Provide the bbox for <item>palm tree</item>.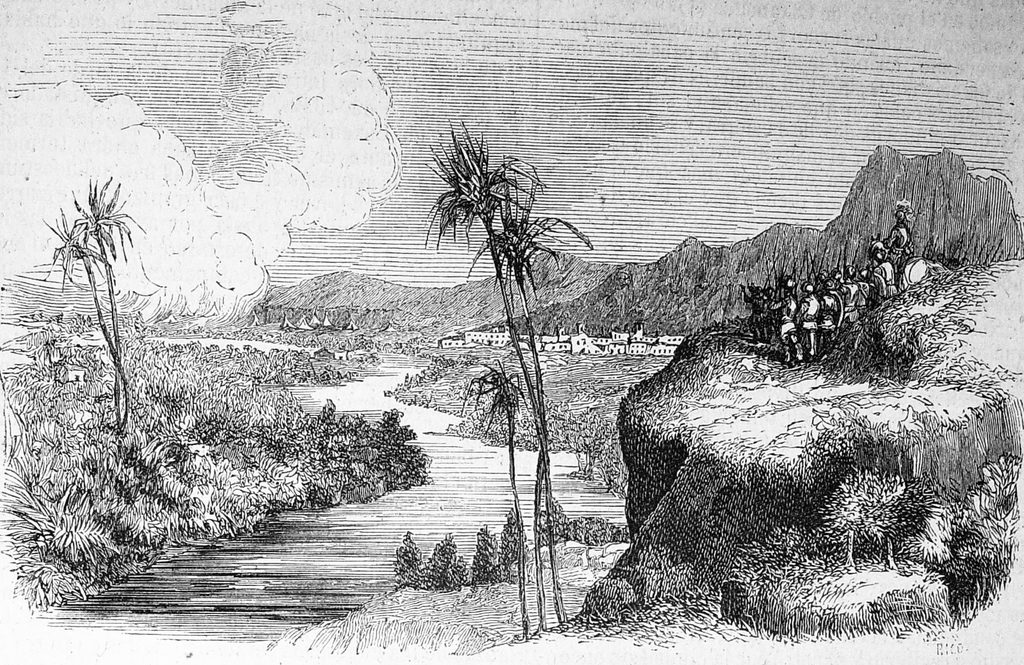
bbox=(740, 280, 780, 342).
